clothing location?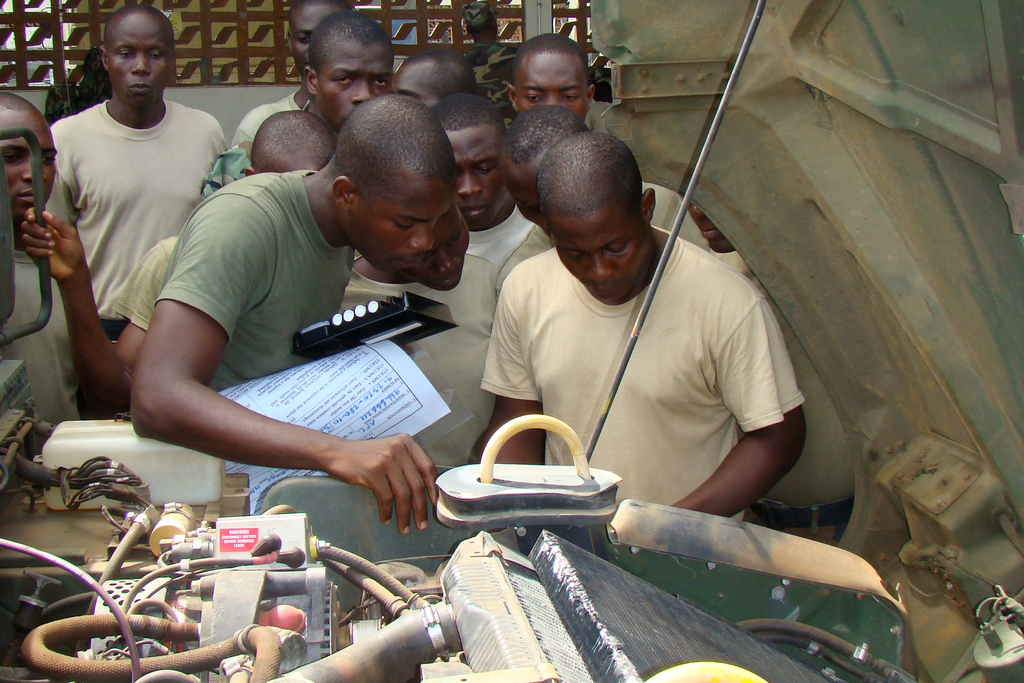
[x1=2, y1=243, x2=101, y2=441]
